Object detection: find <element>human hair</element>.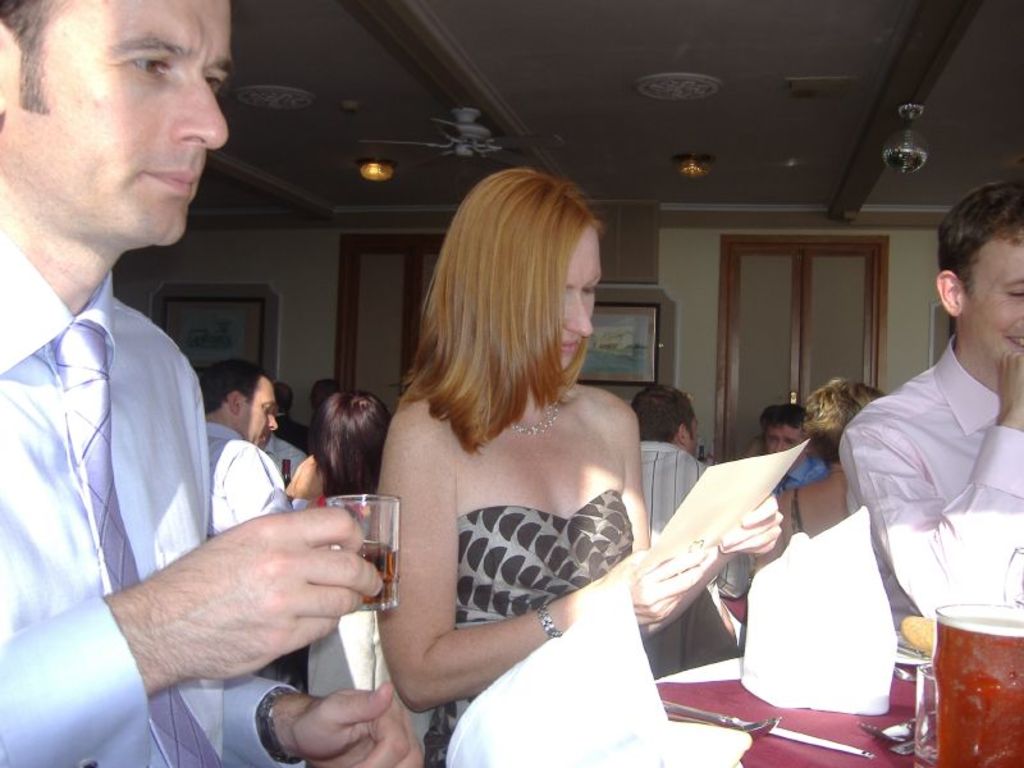
x1=398, y1=164, x2=613, y2=466.
